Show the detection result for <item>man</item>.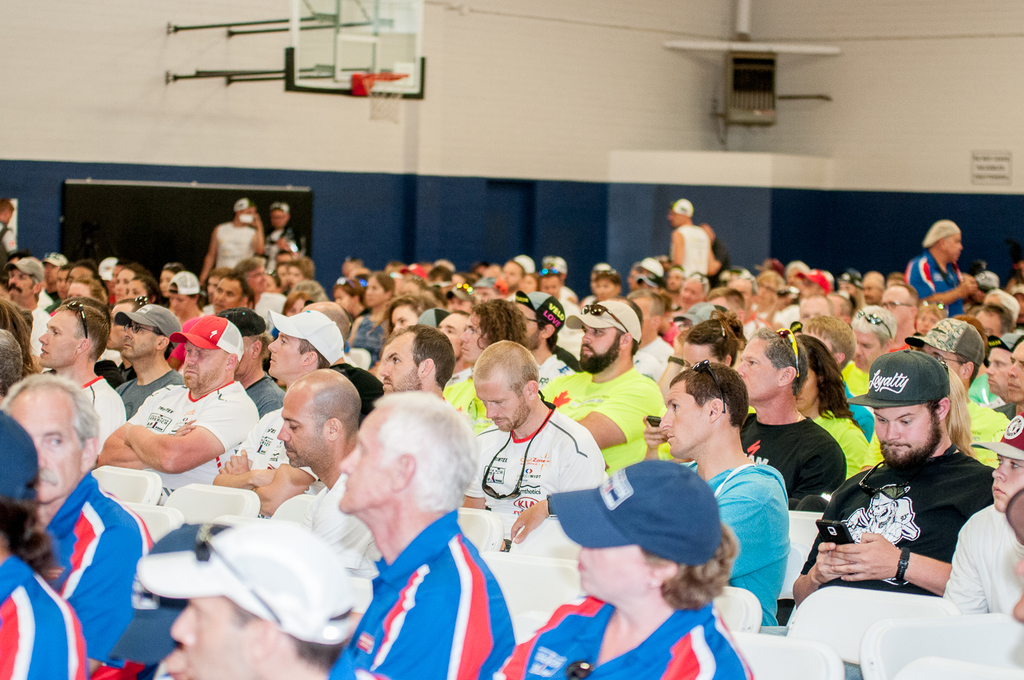
l=209, t=304, r=343, b=509.
